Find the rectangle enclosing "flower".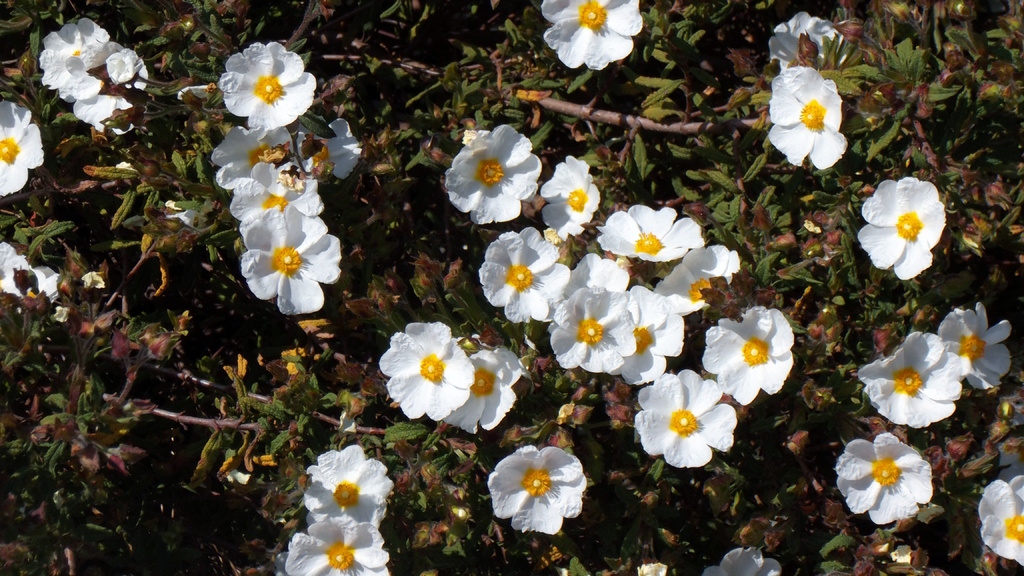
box(618, 289, 676, 394).
